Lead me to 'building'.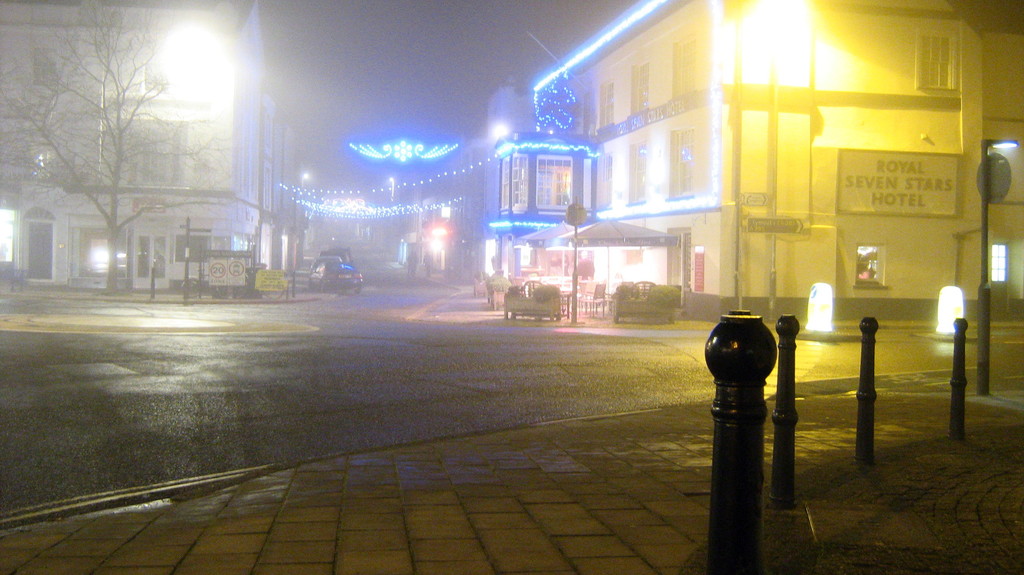
Lead to 487:0:1023:323.
